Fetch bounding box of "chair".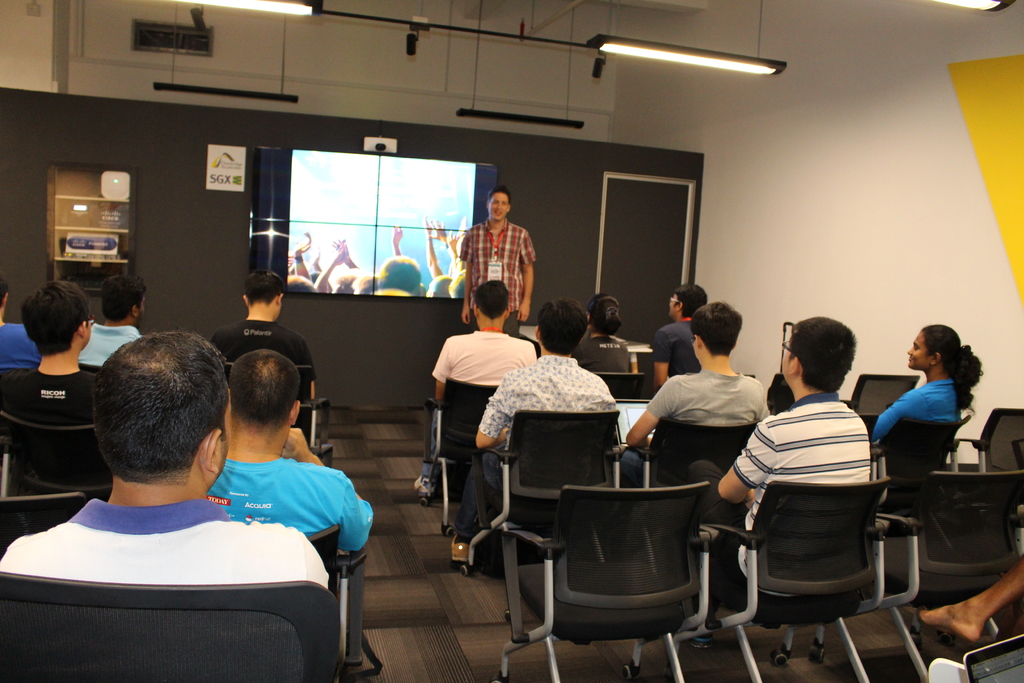
Bbox: 595:370:645:401.
